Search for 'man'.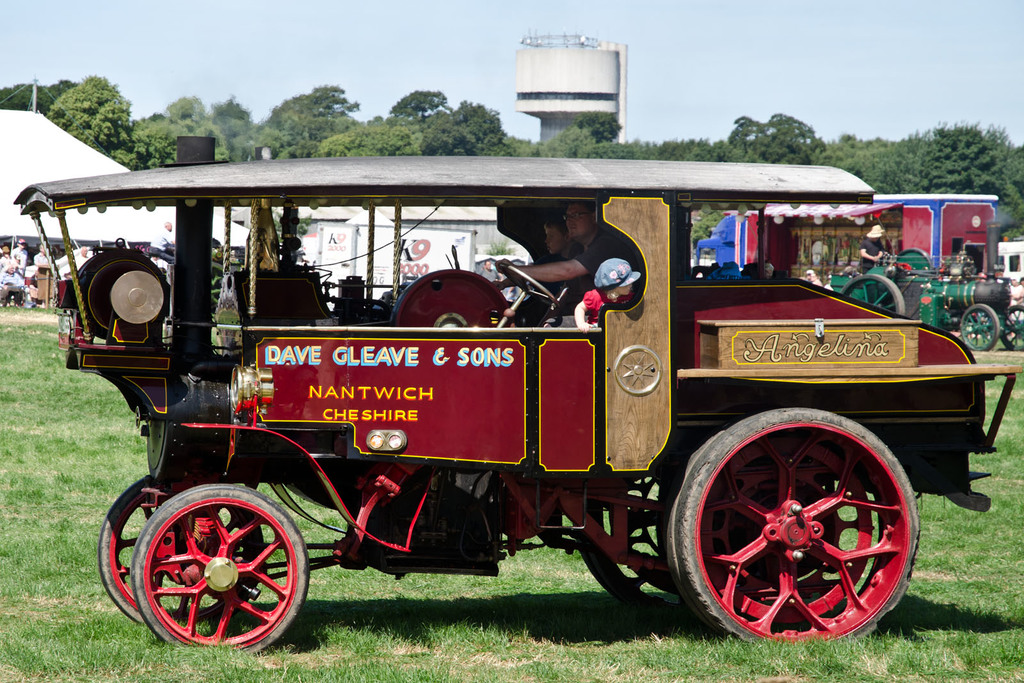
Found at 477:259:496:287.
